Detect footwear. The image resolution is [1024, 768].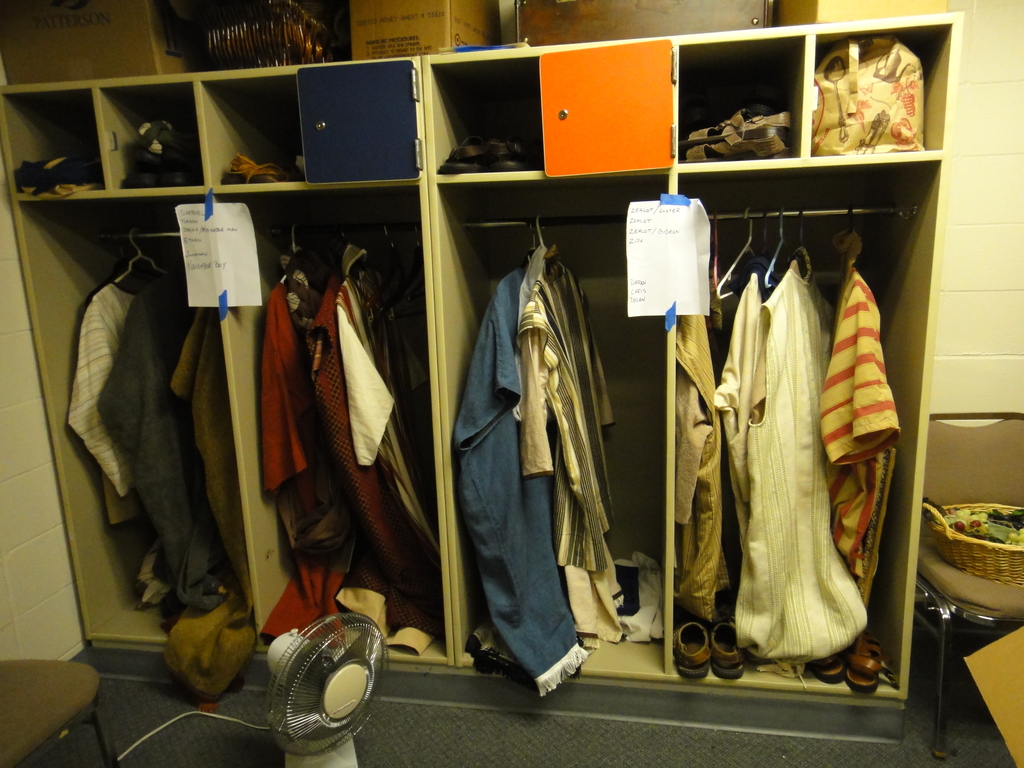
BBox(486, 124, 534, 168).
